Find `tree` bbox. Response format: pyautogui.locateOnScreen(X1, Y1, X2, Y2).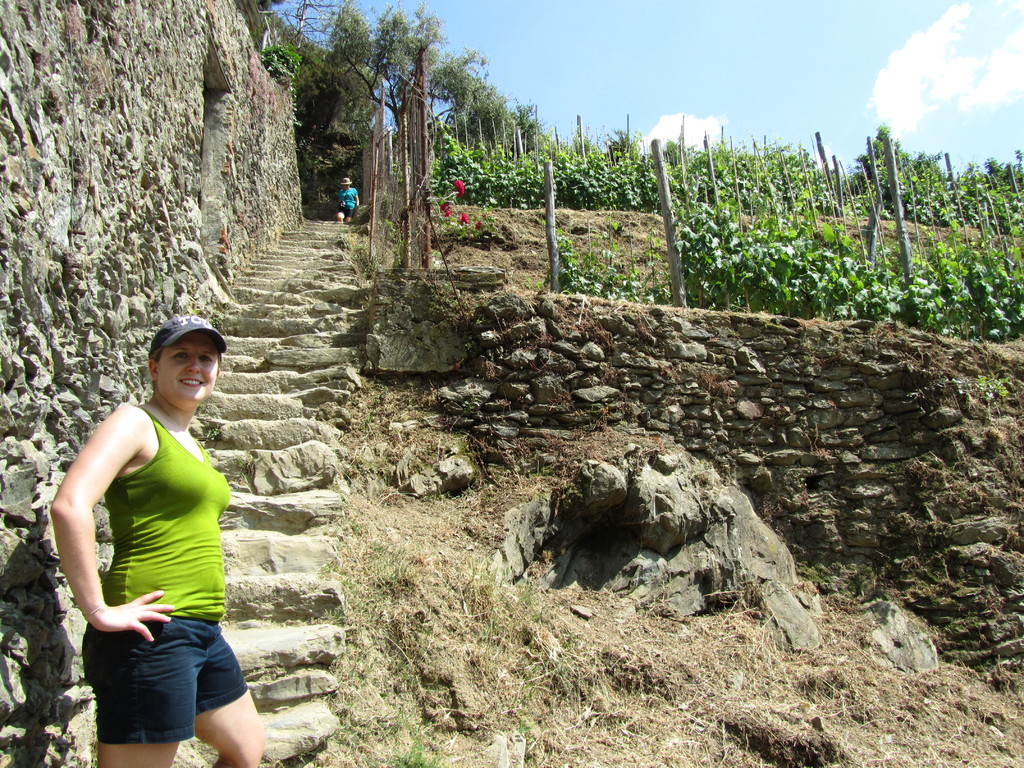
pyautogui.locateOnScreen(860, 121, 911, 180).
